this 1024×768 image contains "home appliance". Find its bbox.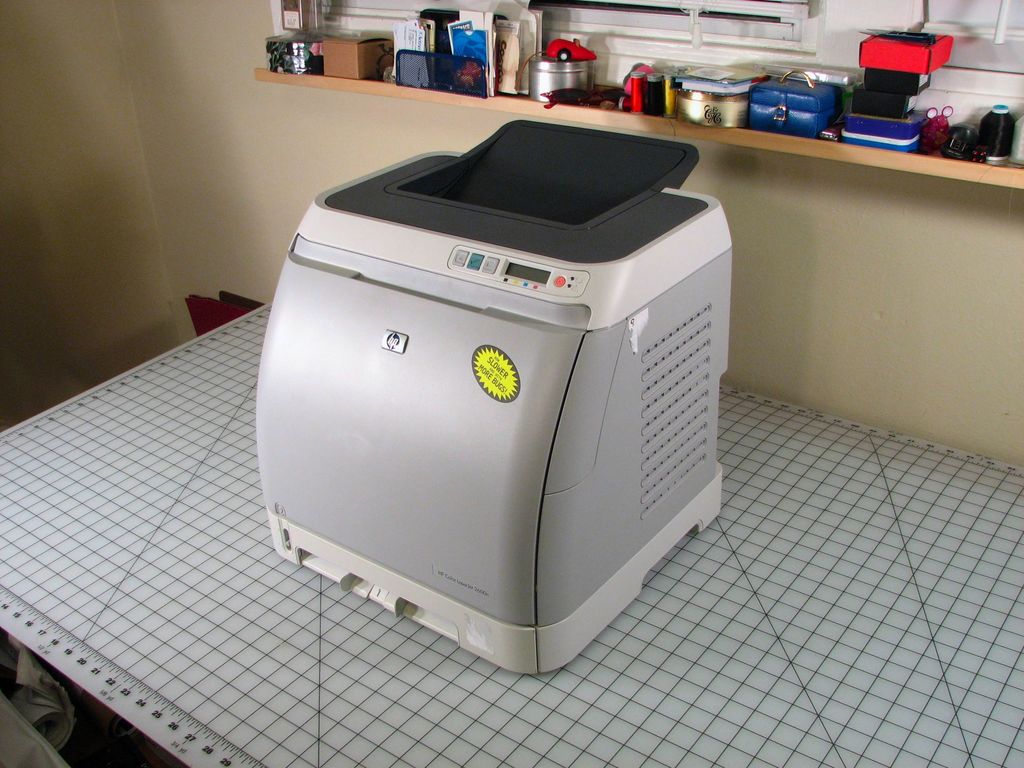
box=[280, 161, 718, 630].
